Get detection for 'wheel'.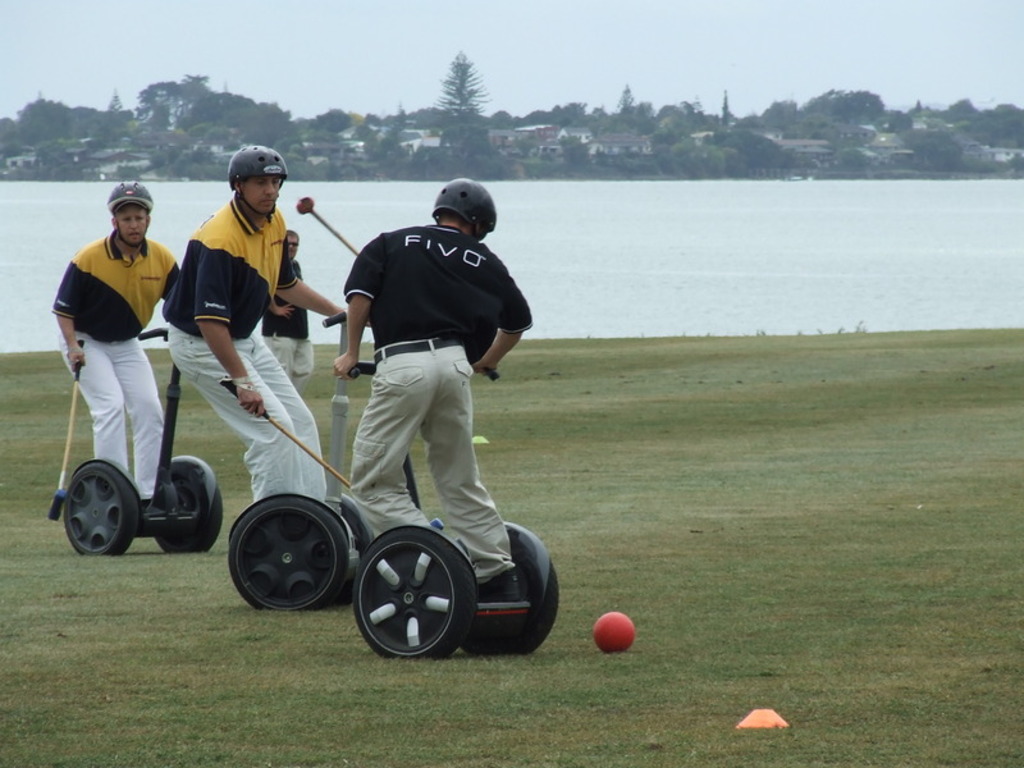
Detection: box(461, 525, 553, 655).
